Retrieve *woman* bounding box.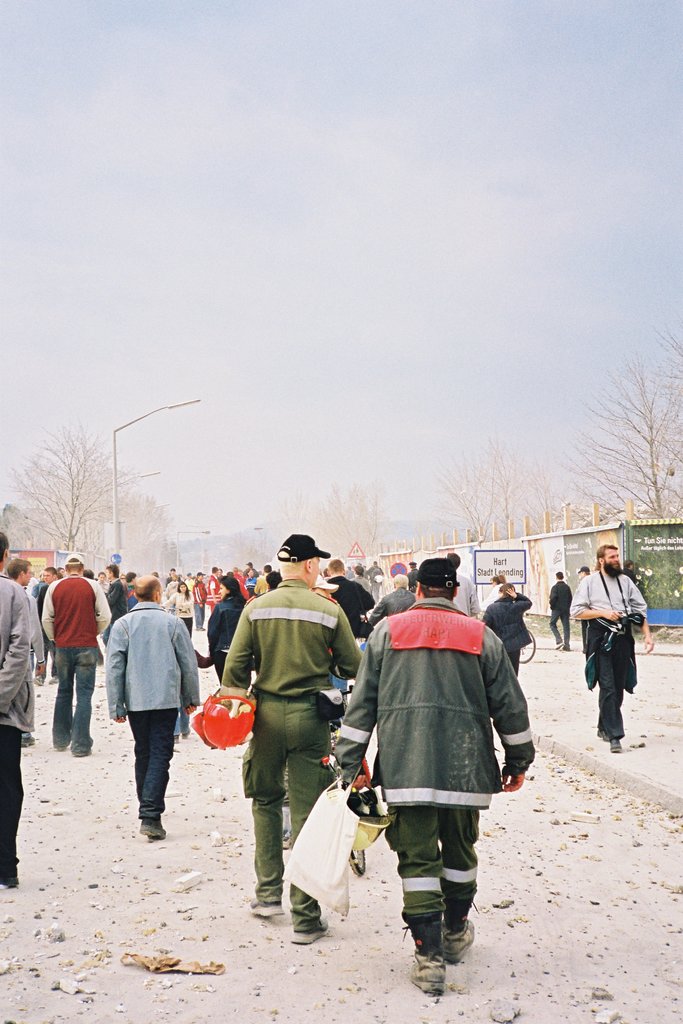
Bounding box: bbox=[156, 579, 204, 646].
